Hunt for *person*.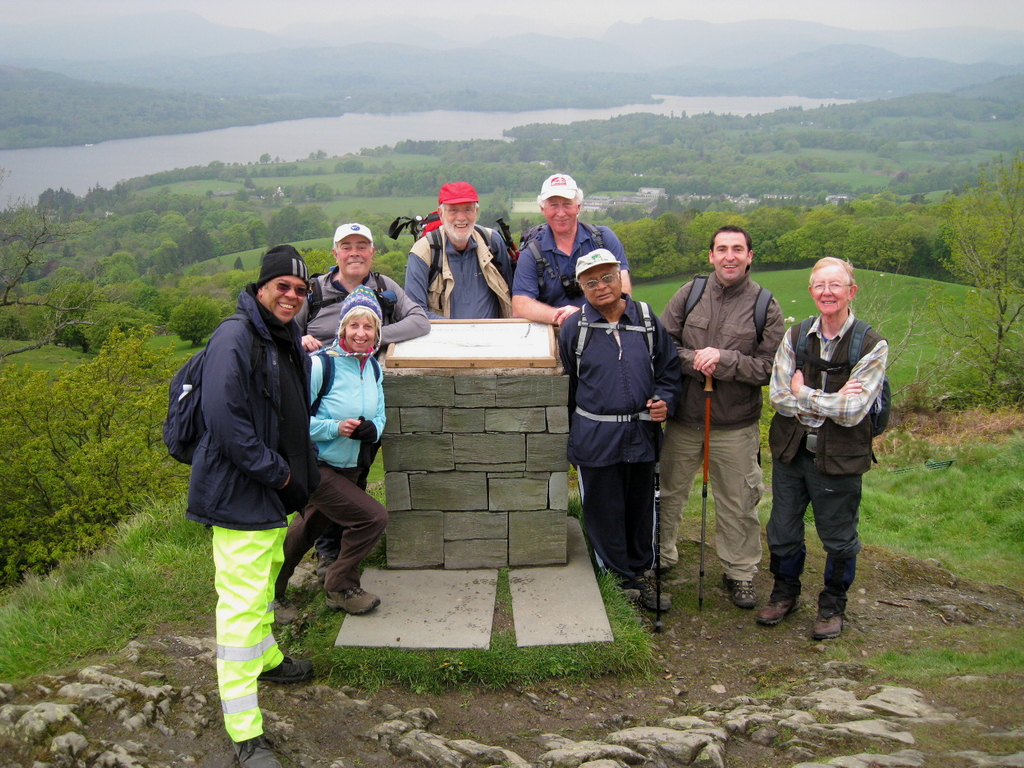
Hunted down at bbox=[746, 257, 889, 634].
